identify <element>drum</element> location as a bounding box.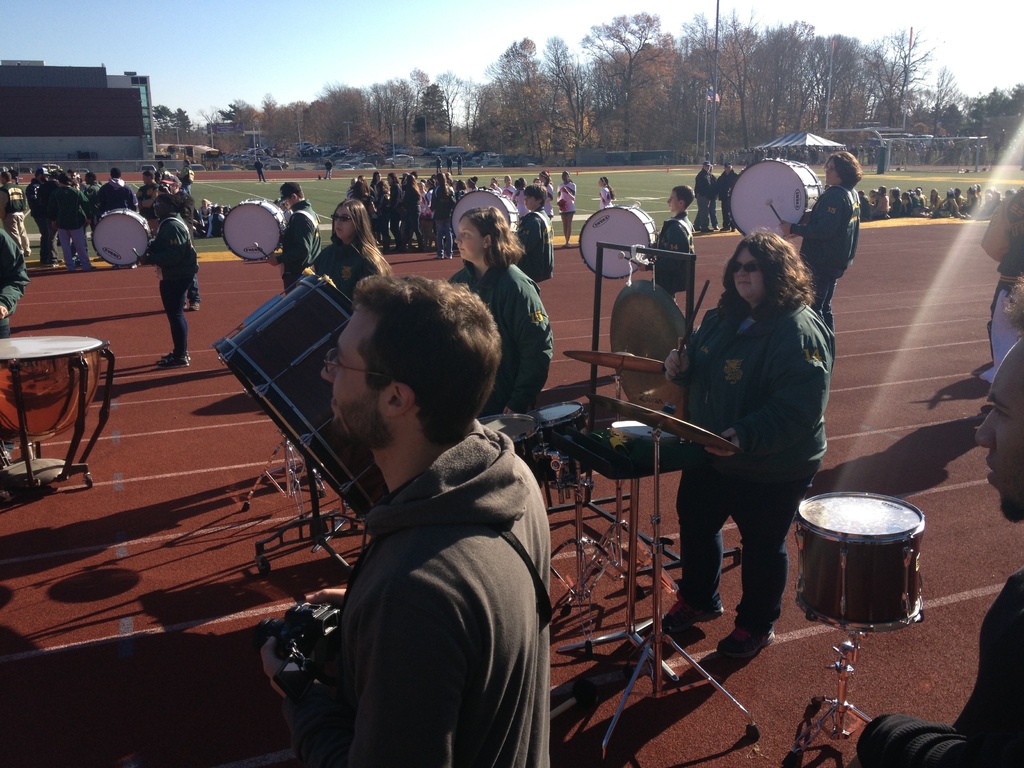
pyautogui.locateOnScreen(219, 198, 284, 260).
